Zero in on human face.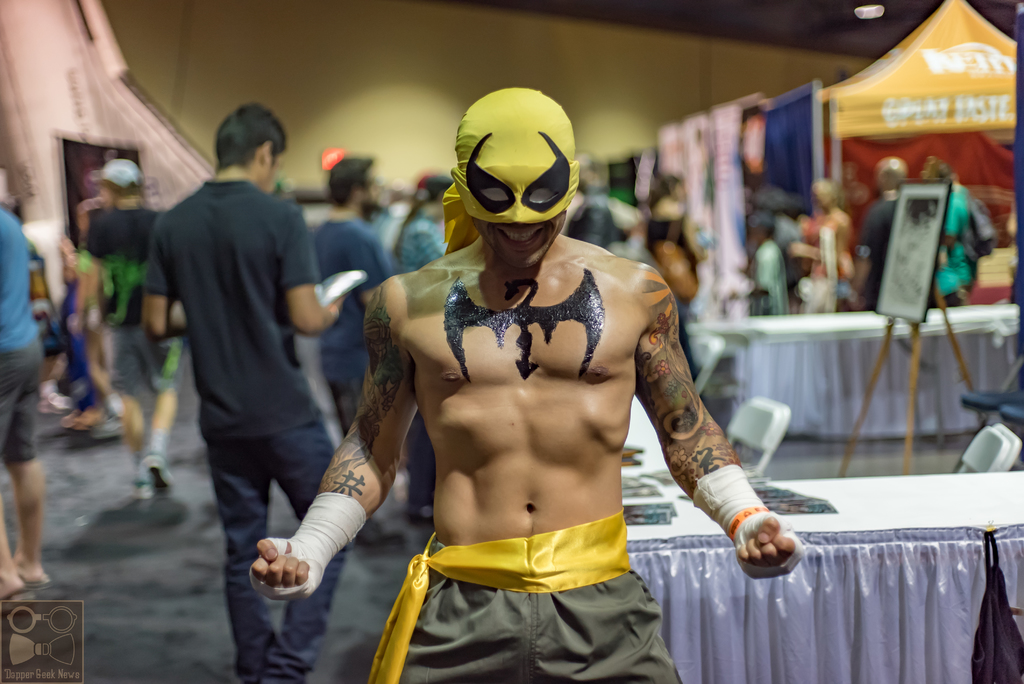
Zeroed in: <box>474,215,568,266</box>.
